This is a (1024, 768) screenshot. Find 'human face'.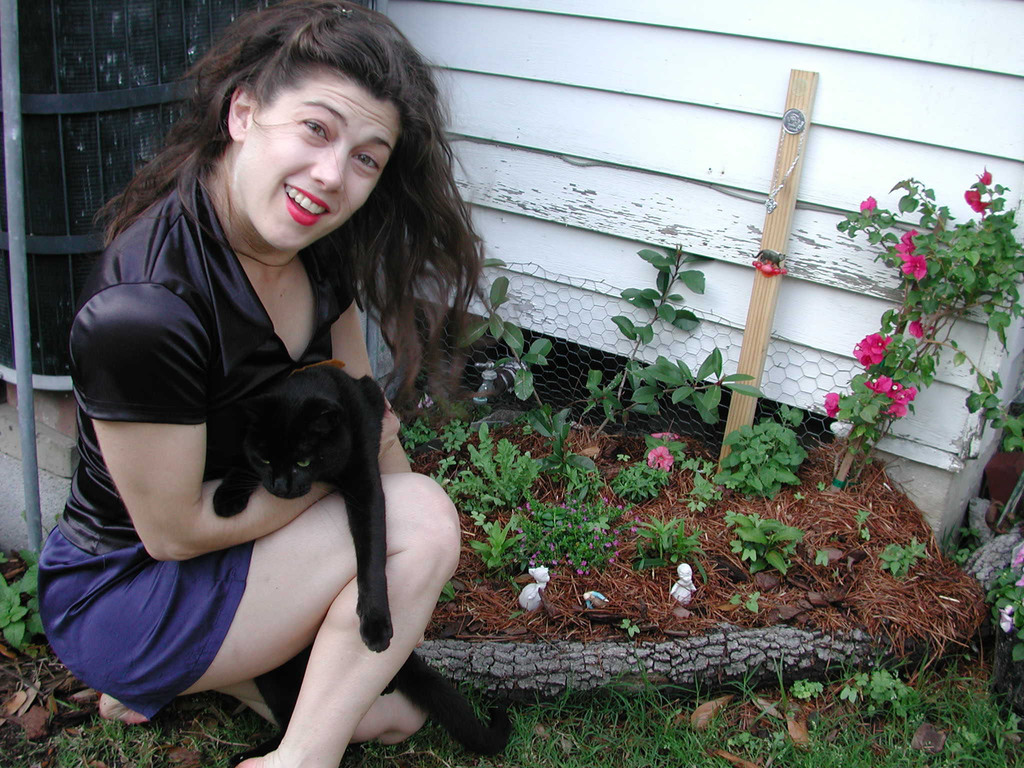
Bounding box: box(241, 63, 402, 252).
